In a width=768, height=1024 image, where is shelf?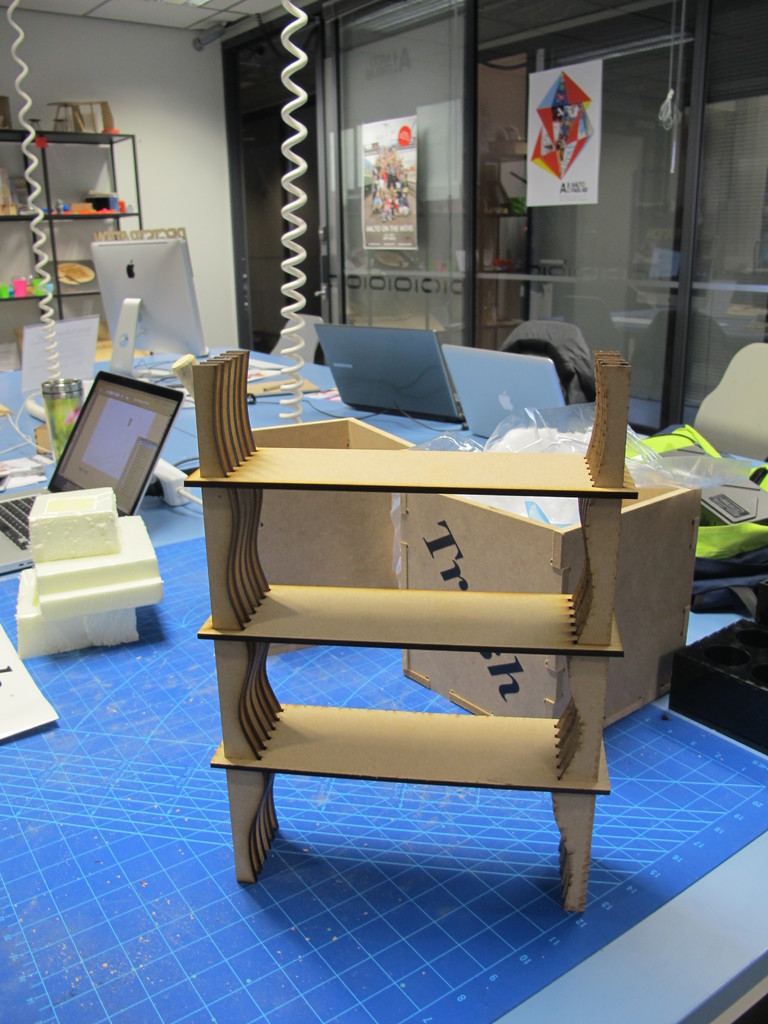
locate(0, 111, 152, 230).
